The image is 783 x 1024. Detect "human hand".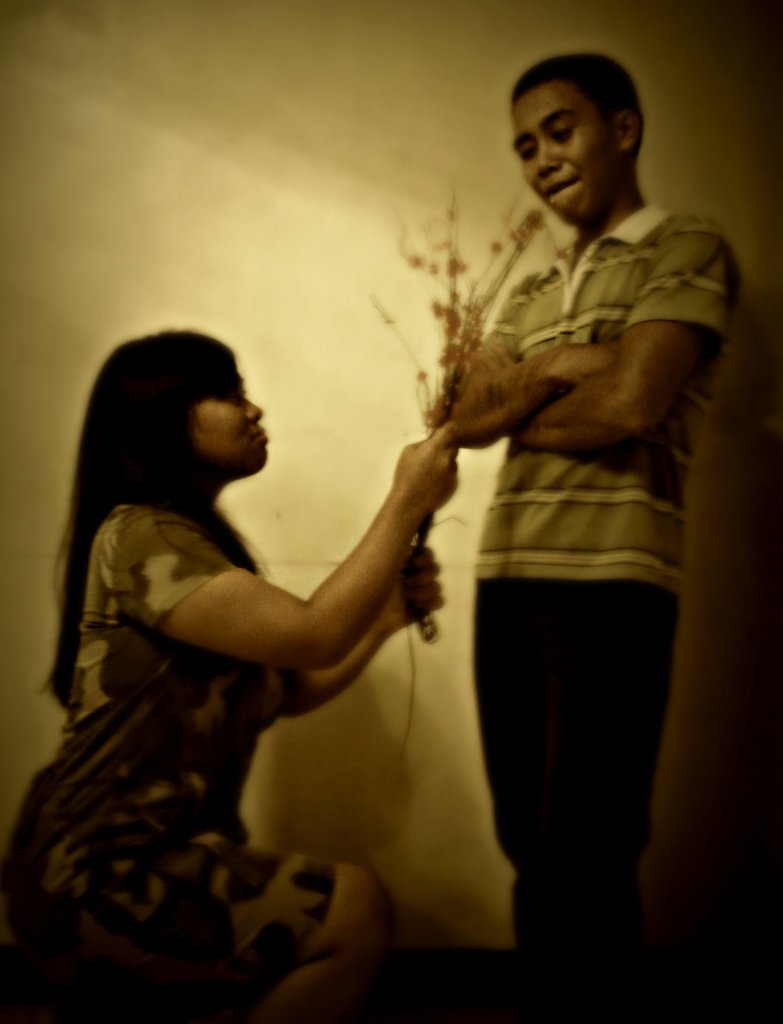
Detection: Rect(459, 341, 525, 377).
